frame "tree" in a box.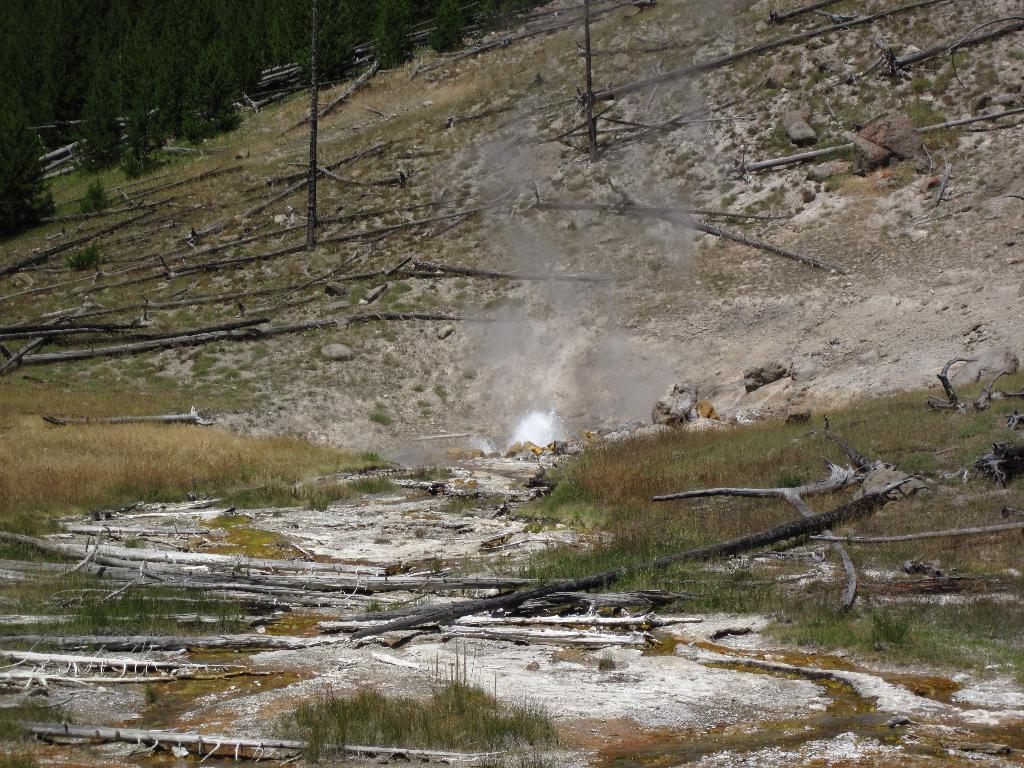
crop(0, 0, 514, 234).
